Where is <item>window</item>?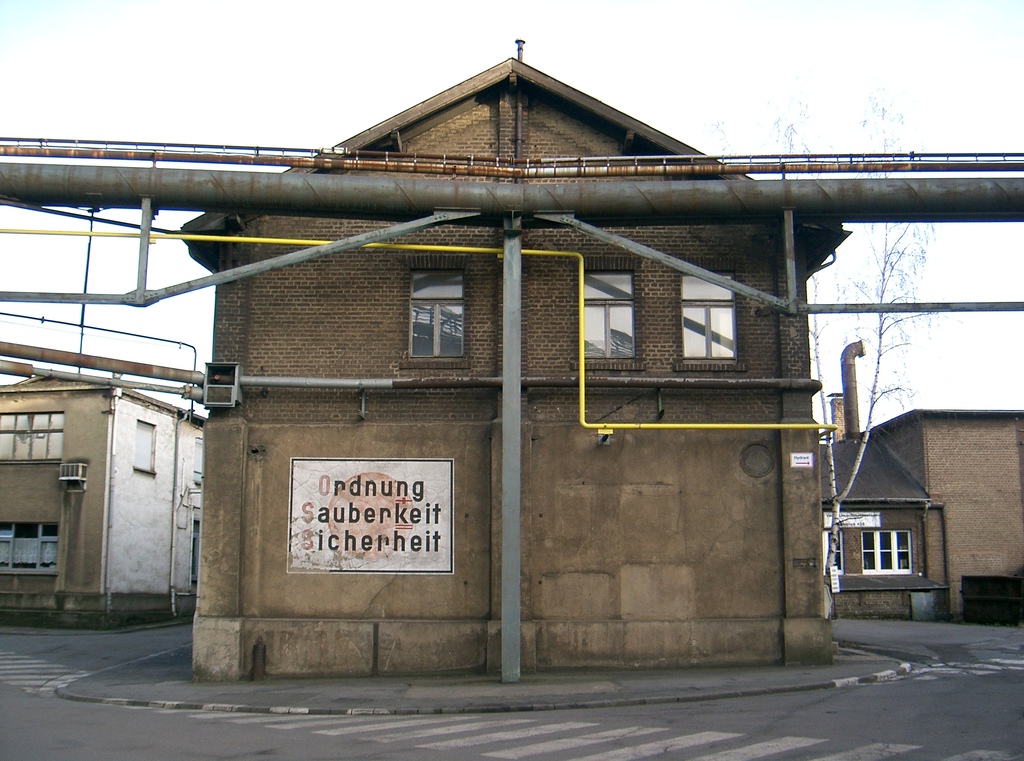
[left=860, top=530, right=914, bottom=576].
